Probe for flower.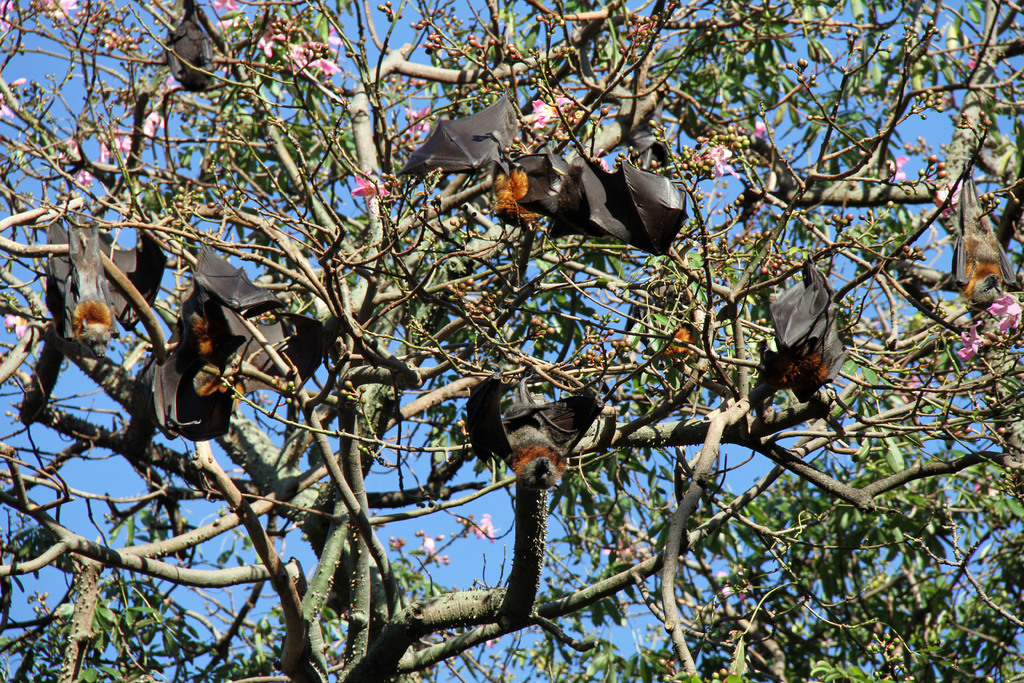
Probe result: (x1=529, y1=97, x2=573, y2=129).
